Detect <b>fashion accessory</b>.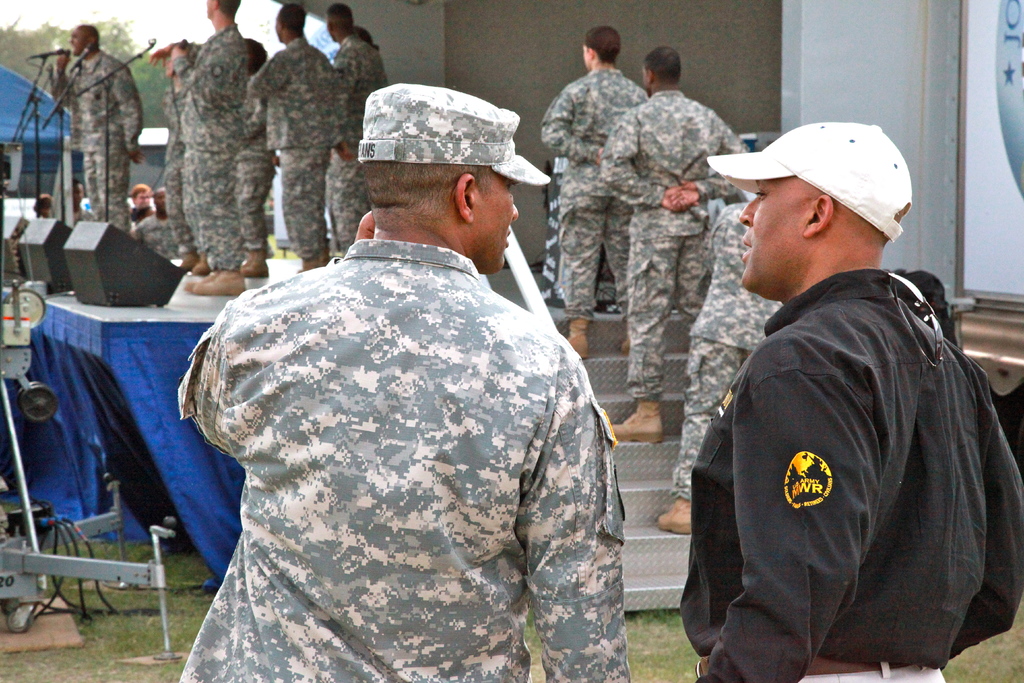
Detected at (566,315,588,359).
